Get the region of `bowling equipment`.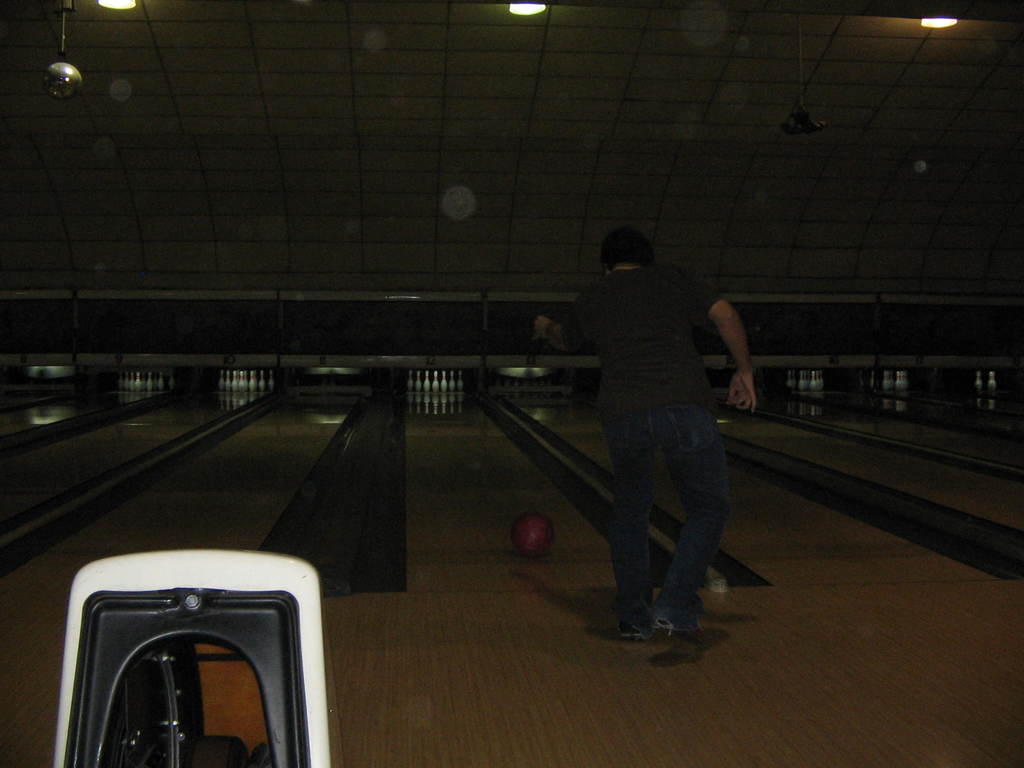
<bbox>48, 545, 333, 765</bbox>.
